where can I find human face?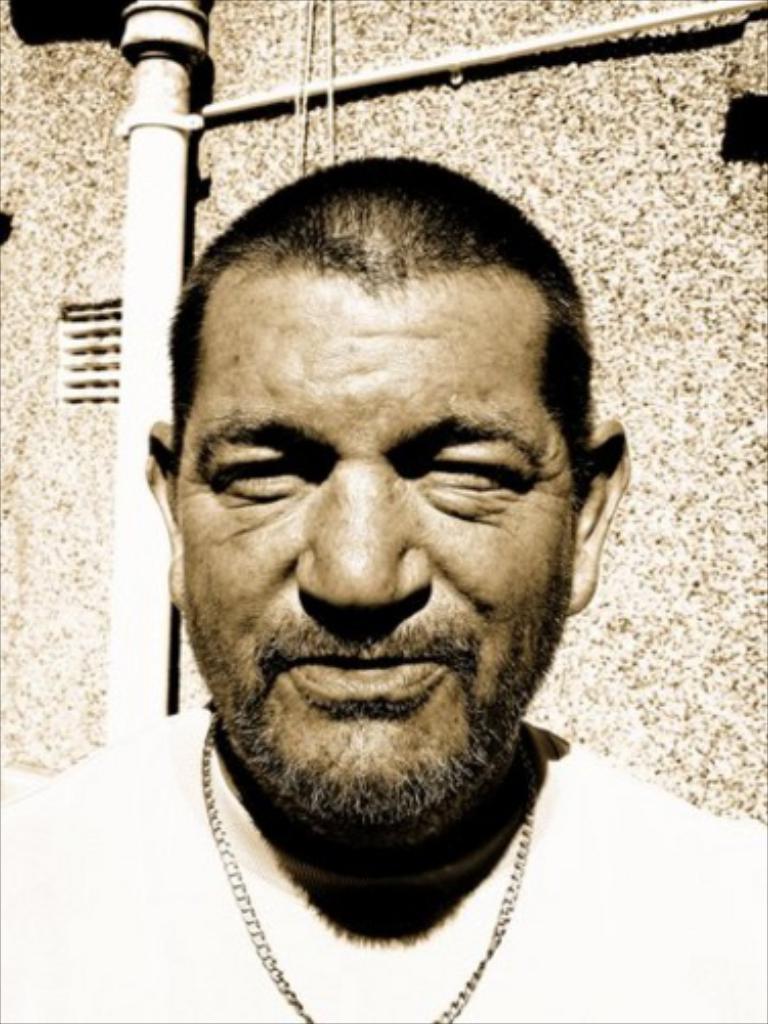
You can find it at box(174, 283, 565, 809).
